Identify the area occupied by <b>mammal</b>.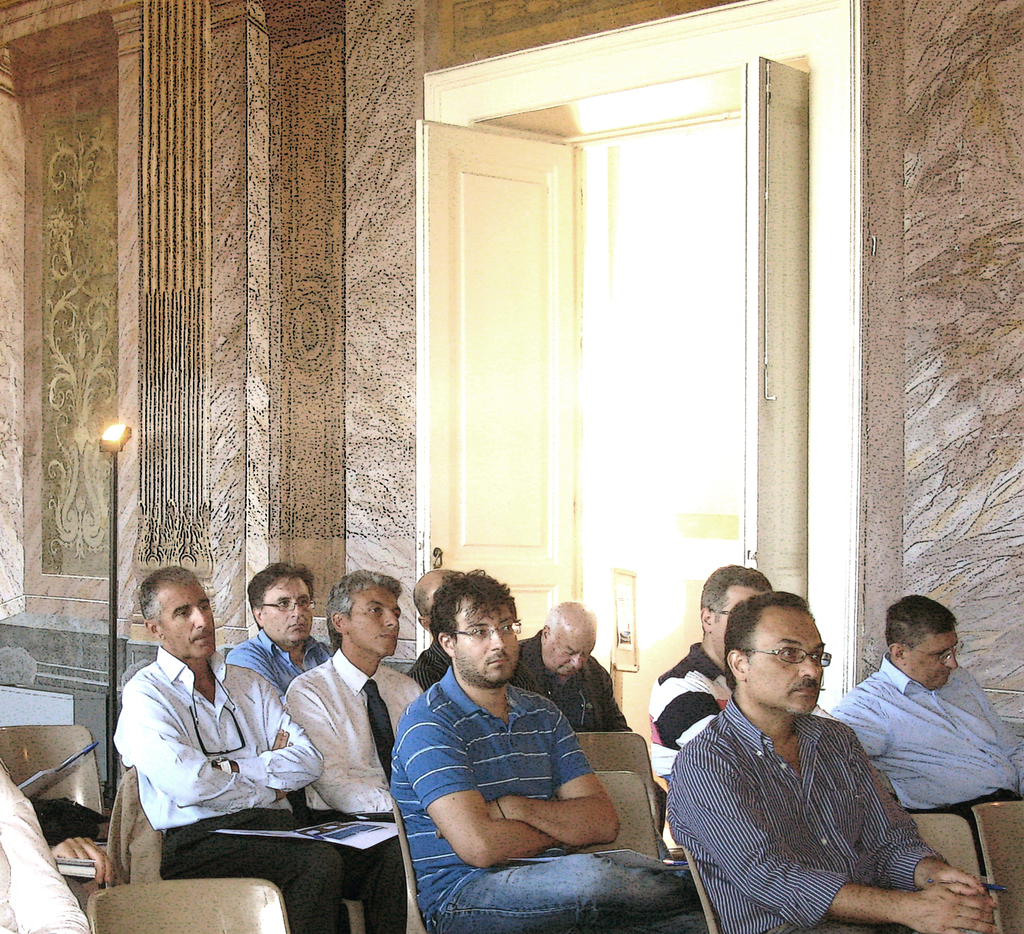
Area: crop(649, 564, 774, 794).
